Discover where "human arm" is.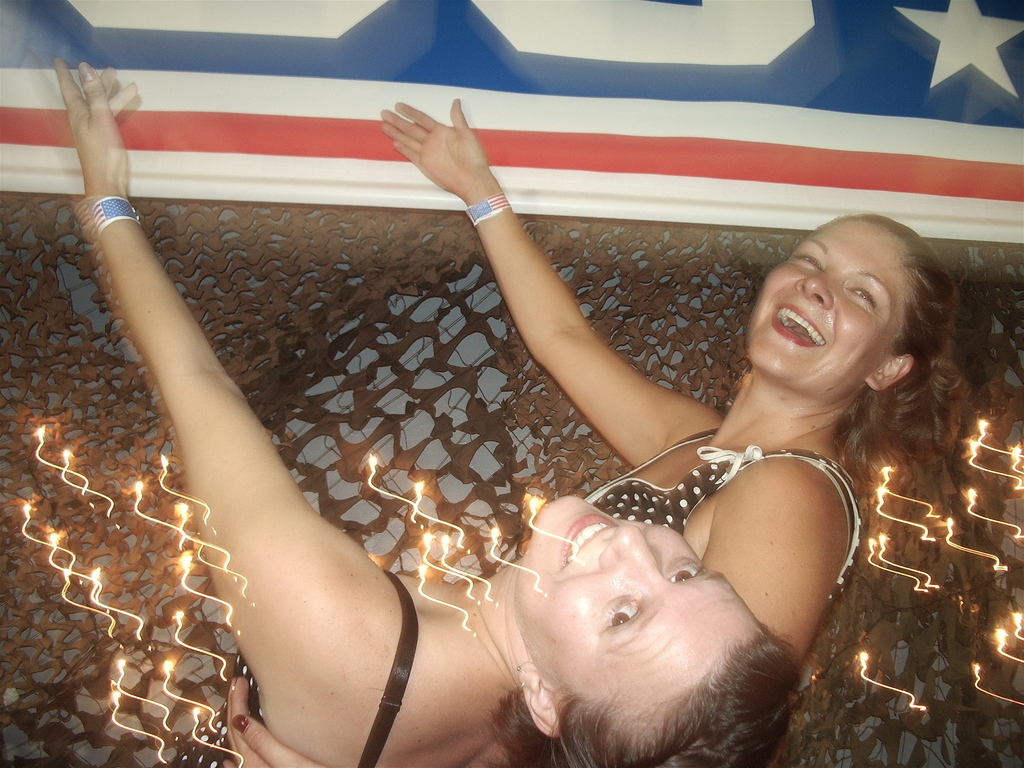
Discovered at Rect(376, 100, 724, 470).
